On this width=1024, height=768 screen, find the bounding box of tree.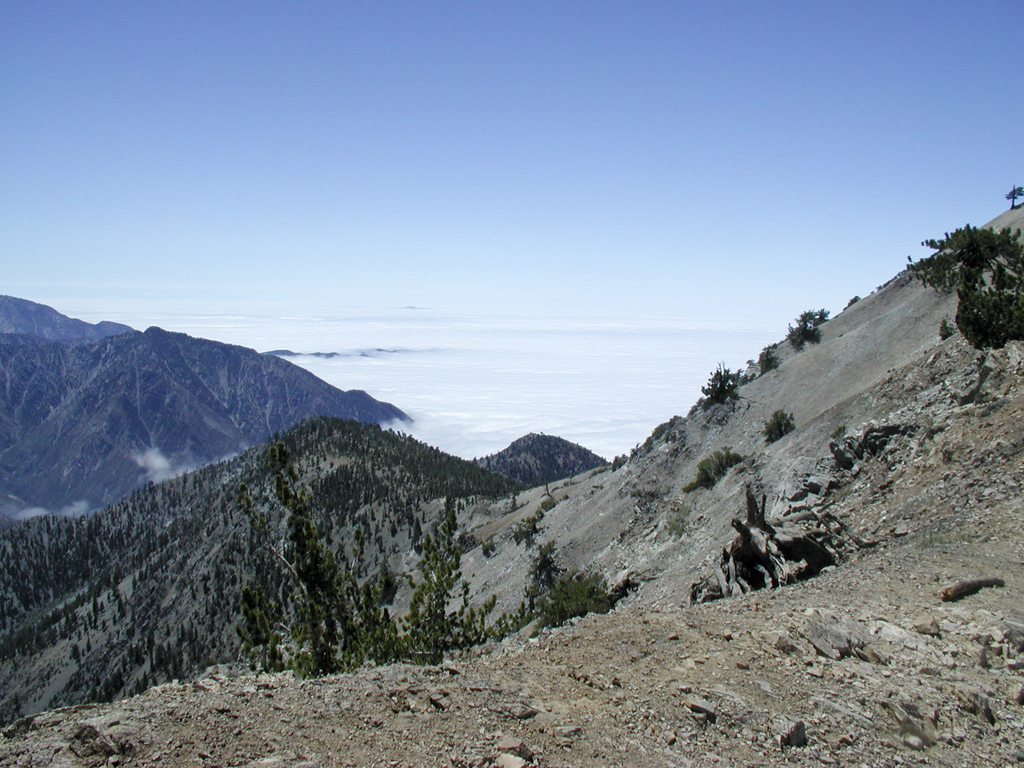
Bounding box: detection(789, 312, 830, 341).
